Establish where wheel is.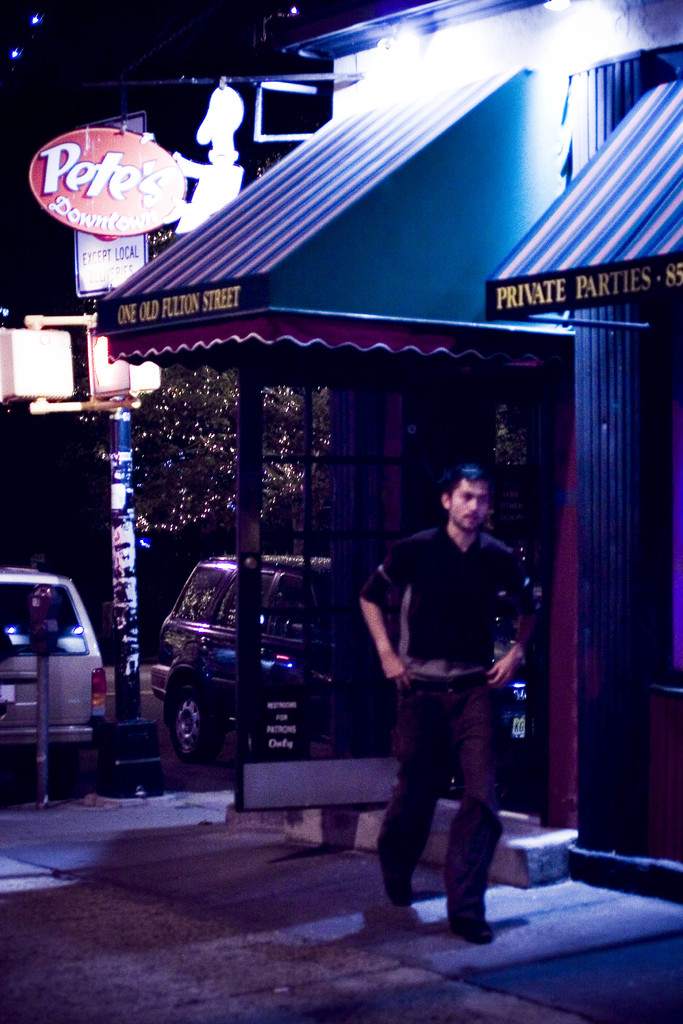
Established at box(167, 684, 232, 760).
